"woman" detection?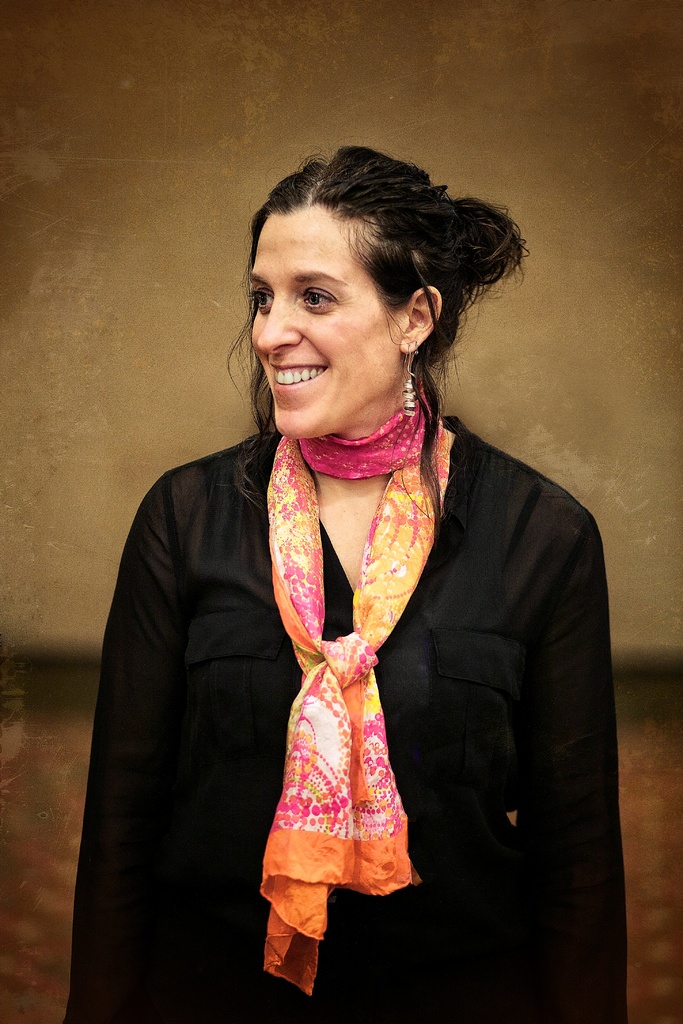
83:155:585:1013
